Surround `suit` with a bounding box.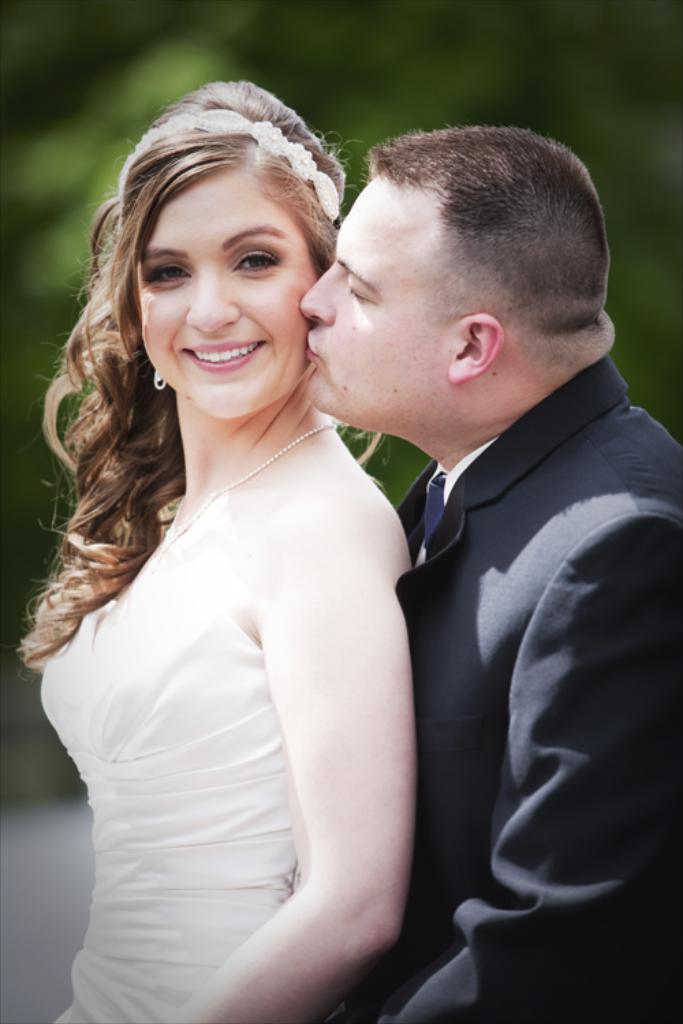
select_region(329, 223, 676, 1006).
